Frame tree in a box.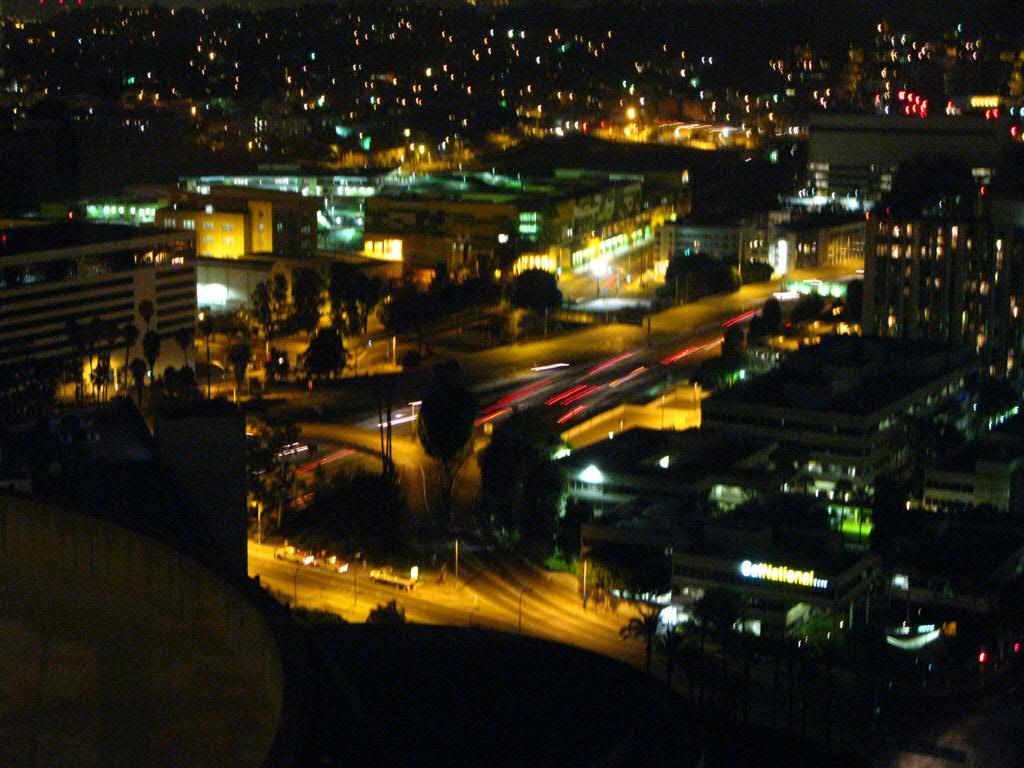
<bbox>721, 325, 746, 364</bbox>.
